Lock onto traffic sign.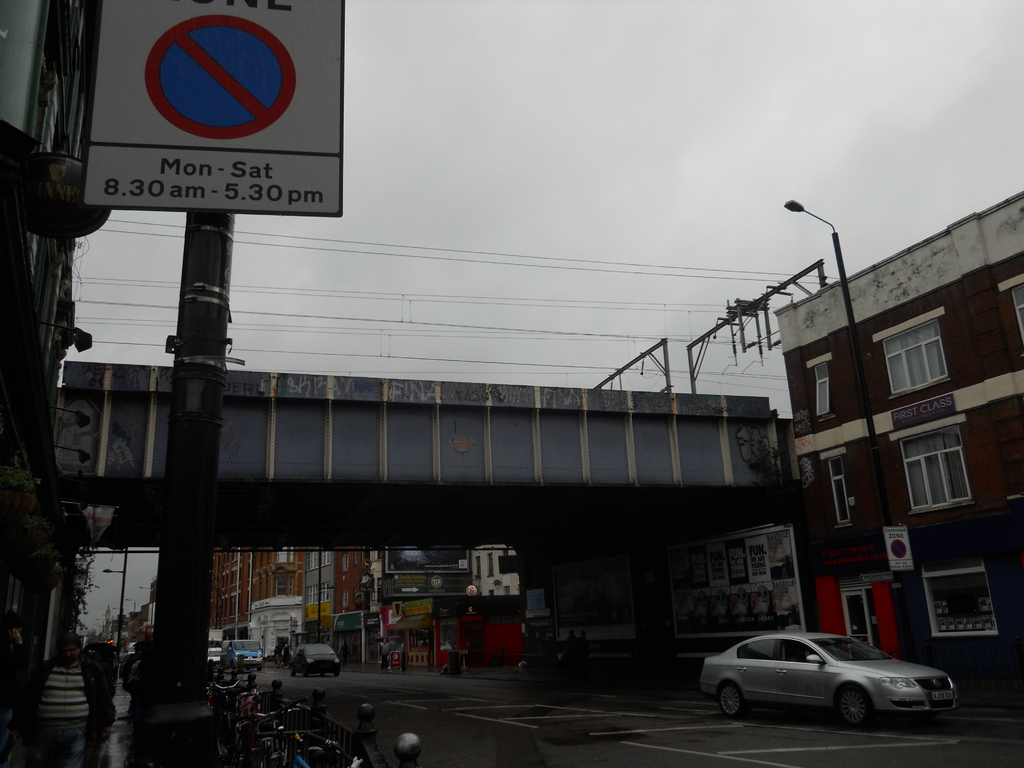
Locked: [80,0,343,214].
